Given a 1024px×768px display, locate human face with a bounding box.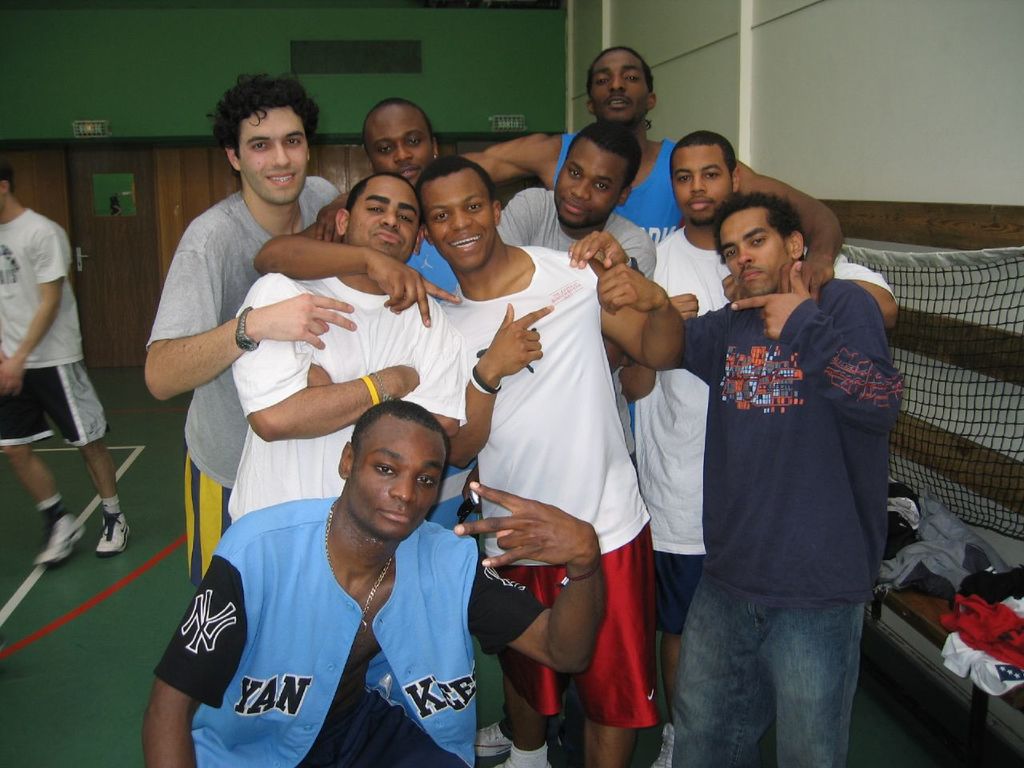
Located: box(234, 108, 310, 200).
